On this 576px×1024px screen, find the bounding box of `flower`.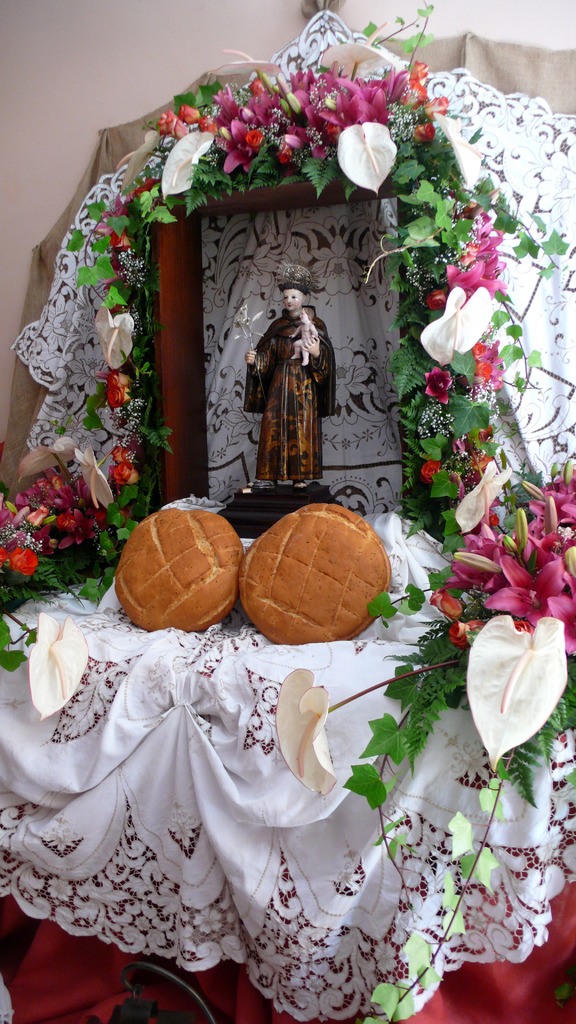
Bounding box: [481, 547, 575, 637].
